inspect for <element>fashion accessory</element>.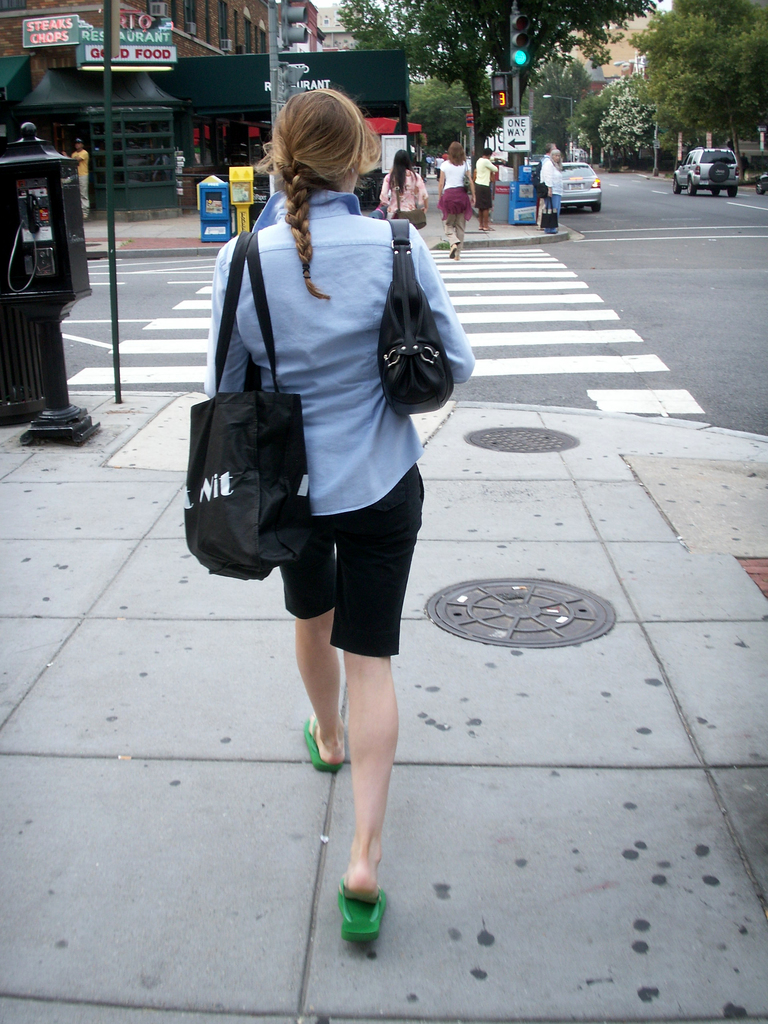
Inspection: 337/881/392/946.
